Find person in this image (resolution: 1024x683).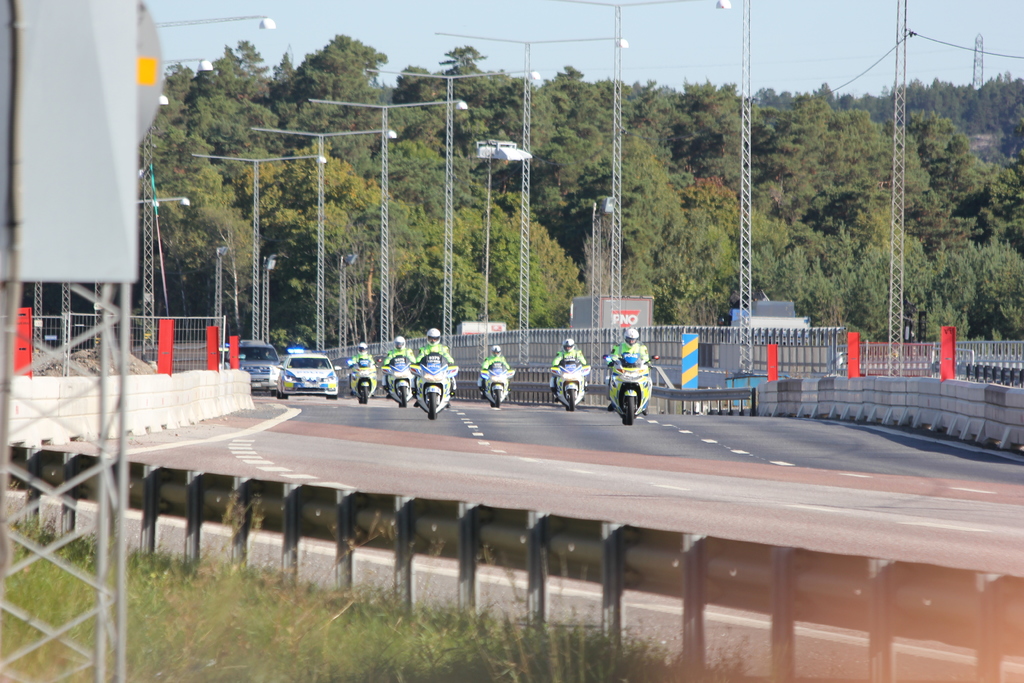
region(548, 338, 593, 391).
